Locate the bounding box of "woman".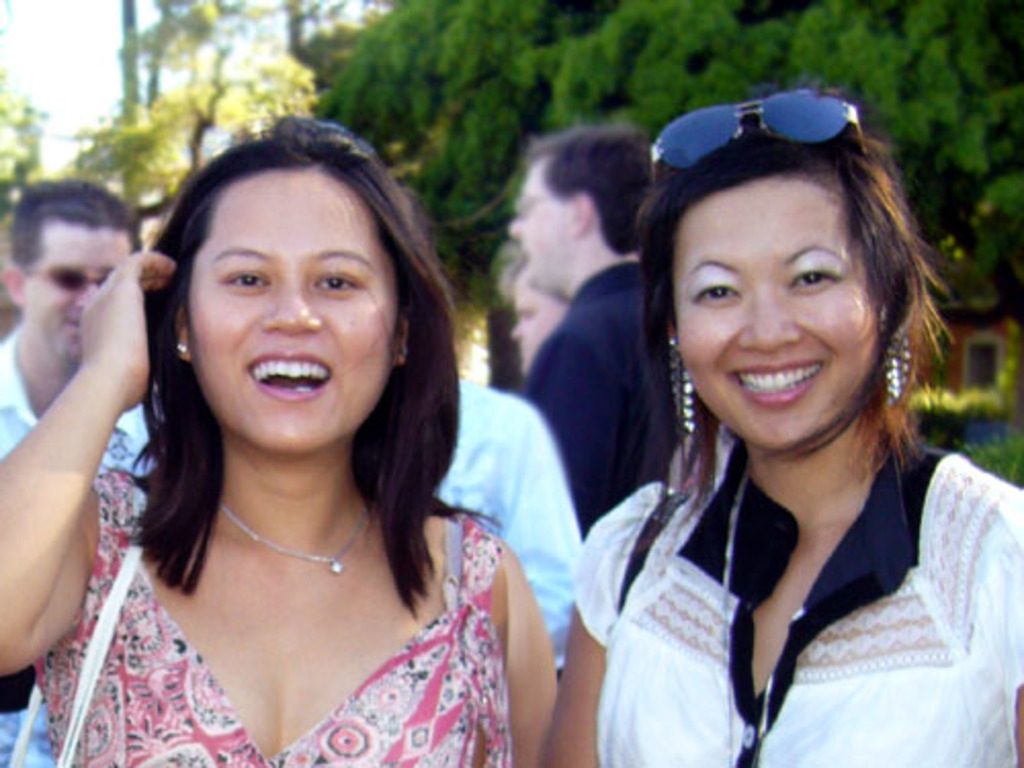
Bounding box: {"left": 0, "top": 115, "right": 584, "bottom": 766}.
